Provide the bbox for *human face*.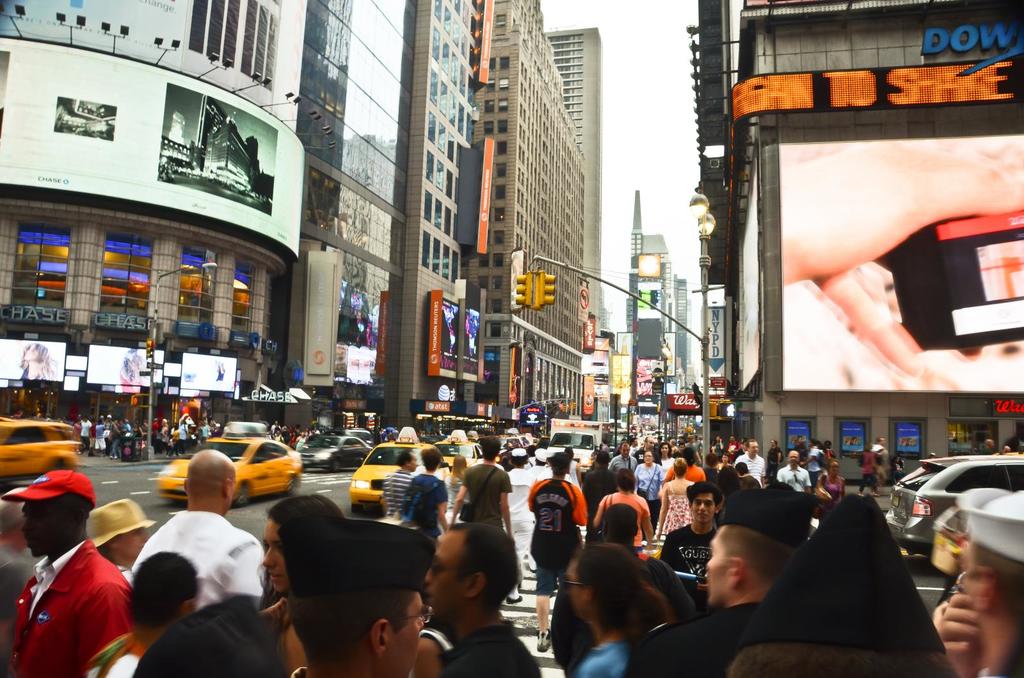
(x1=424, y1=530, x2=465, y2=621).
